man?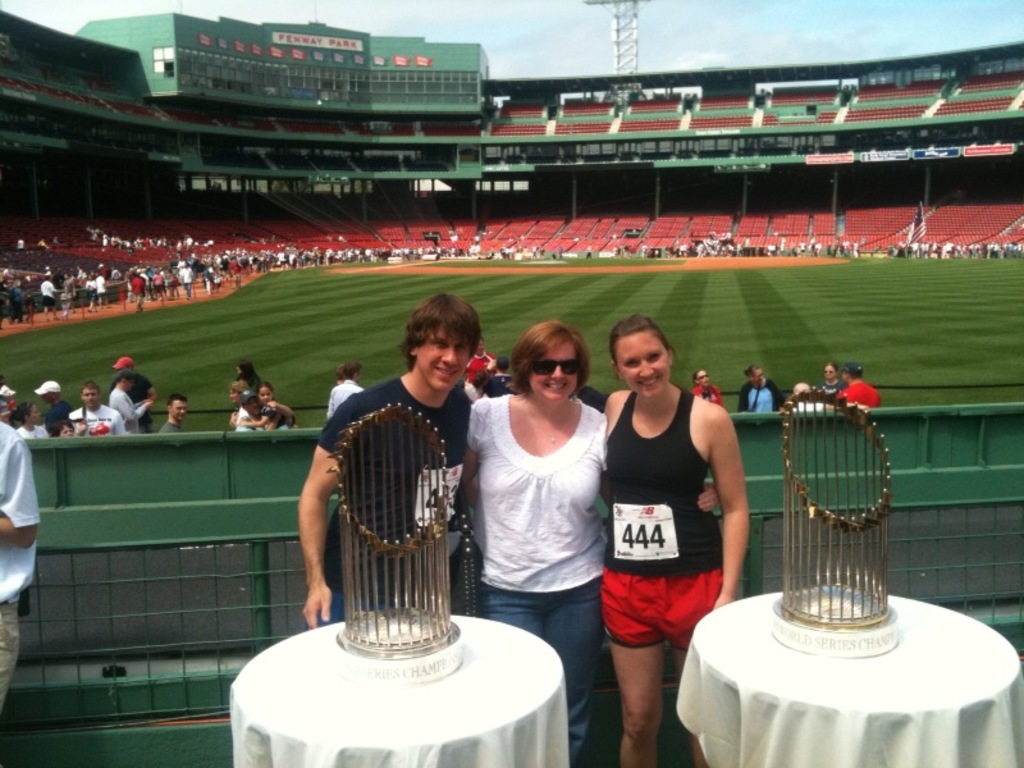
32,380,73,439
